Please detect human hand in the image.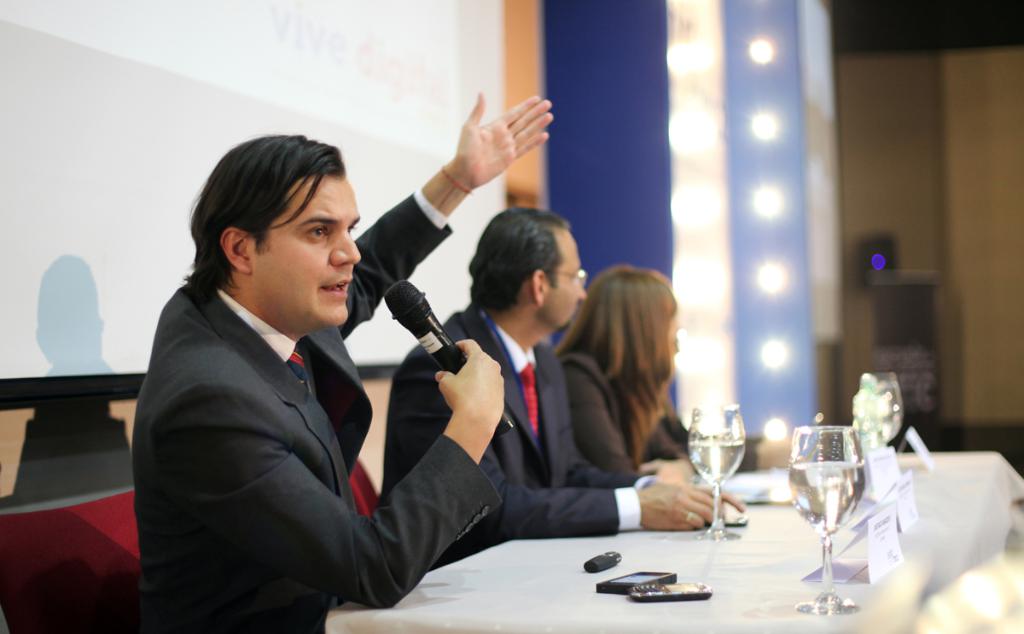
pyautogui.locateOnScreen(637, 458, 695, 481).
